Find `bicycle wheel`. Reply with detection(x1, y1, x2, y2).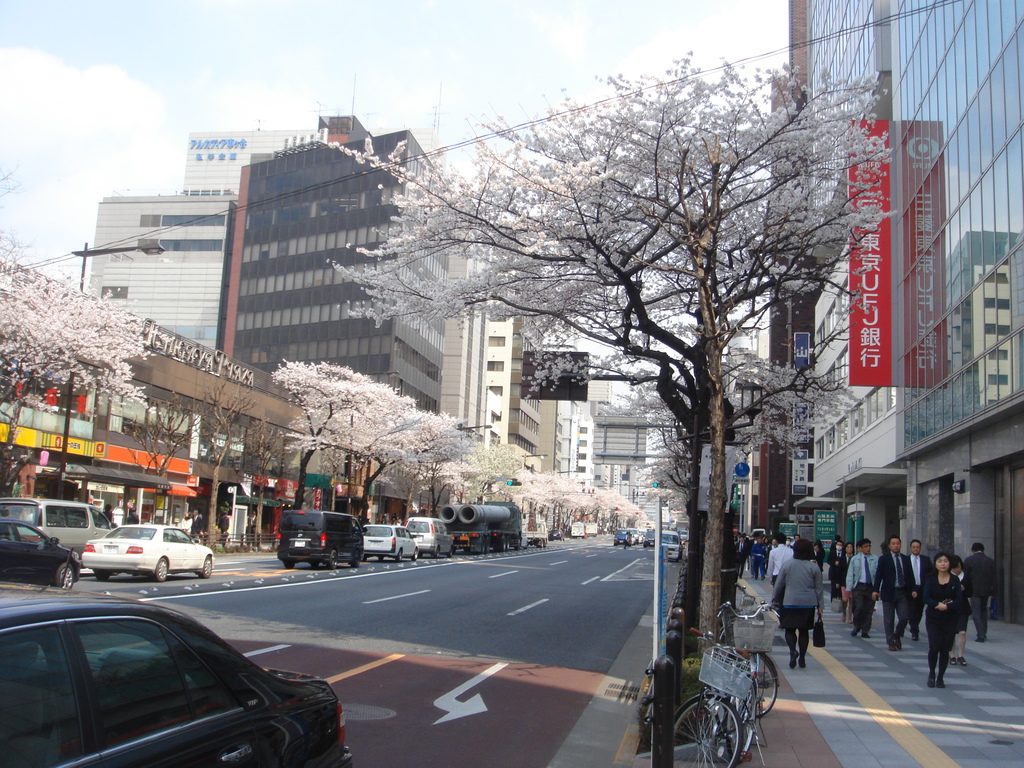
detection(716, 685, 756, 760).
